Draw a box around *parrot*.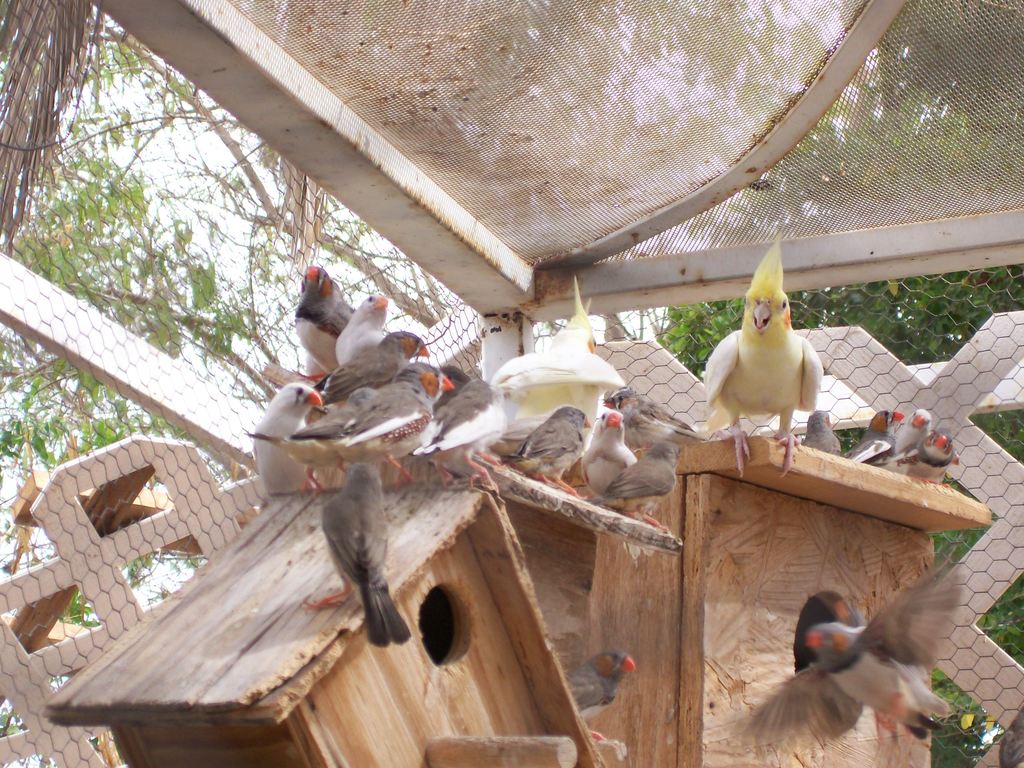
[910, 433, 968, 487].
